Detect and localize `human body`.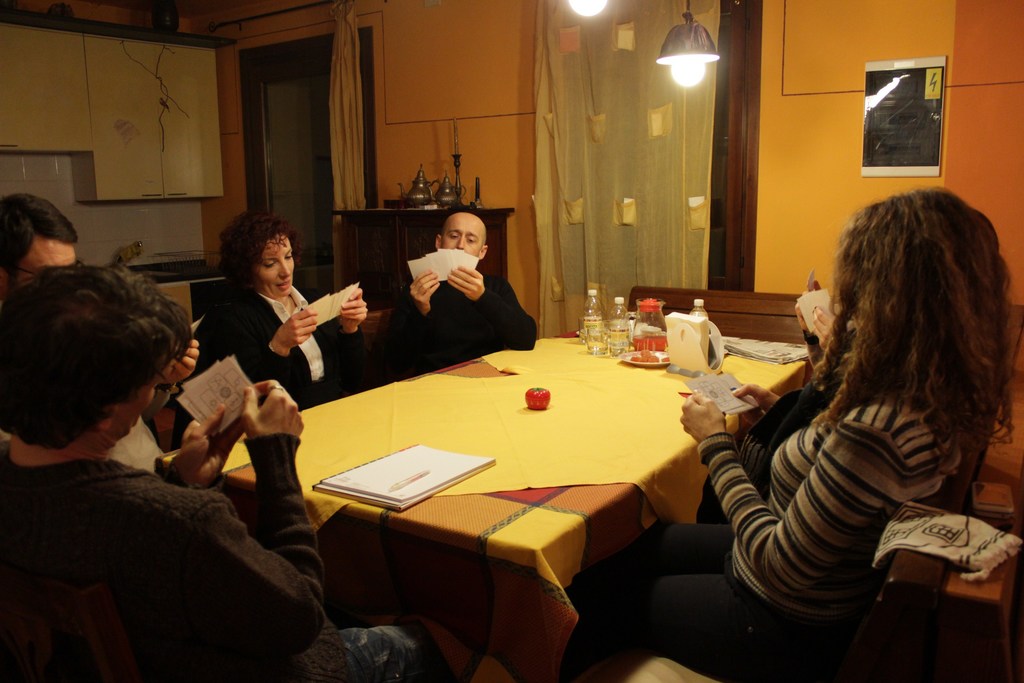
Localized at bbox=(176, 286, 376, 431).
